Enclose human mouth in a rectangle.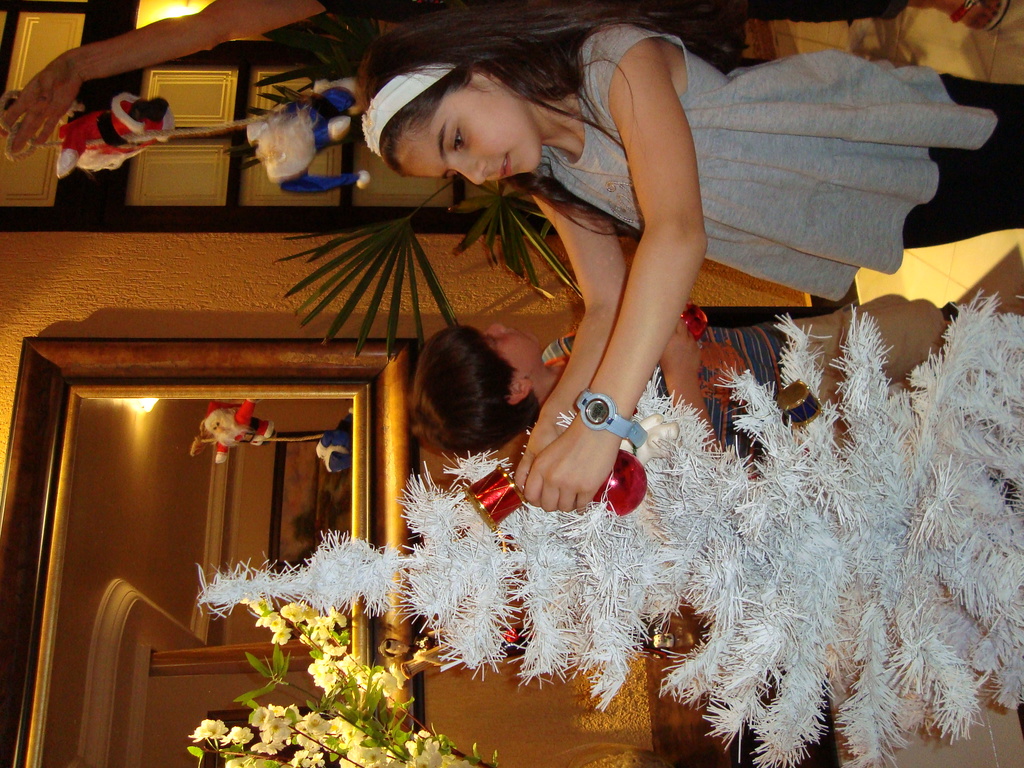
<region>499, 156, 509, 180</region>.
